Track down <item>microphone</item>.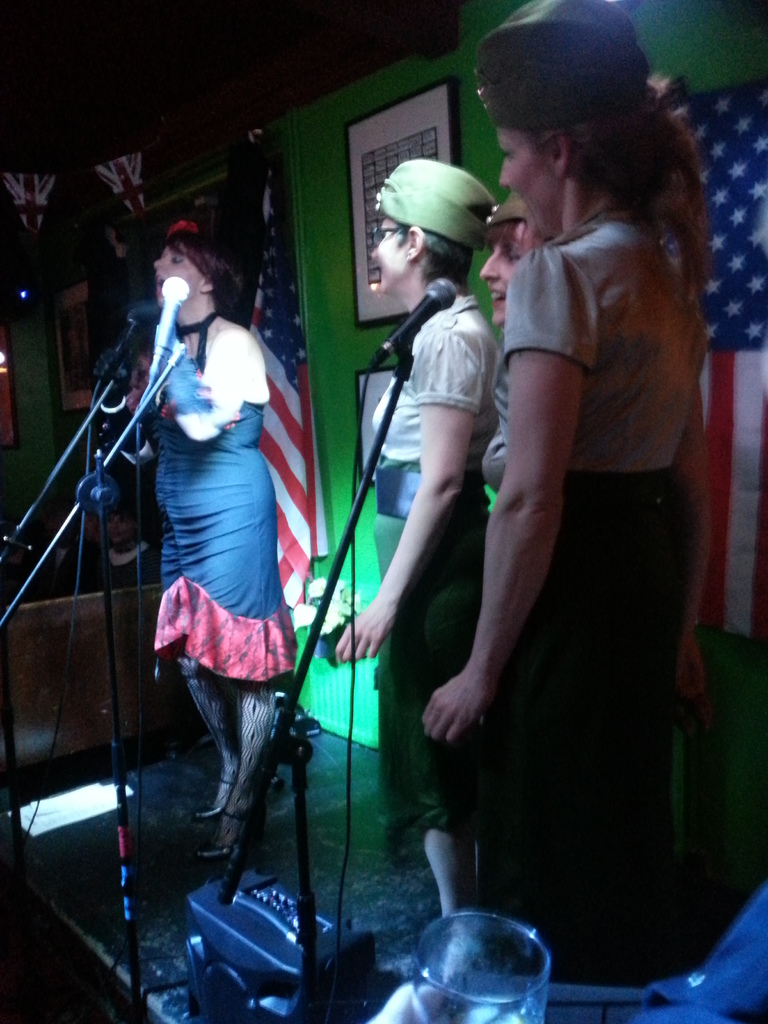
Tracked to 387,276,456,346.
